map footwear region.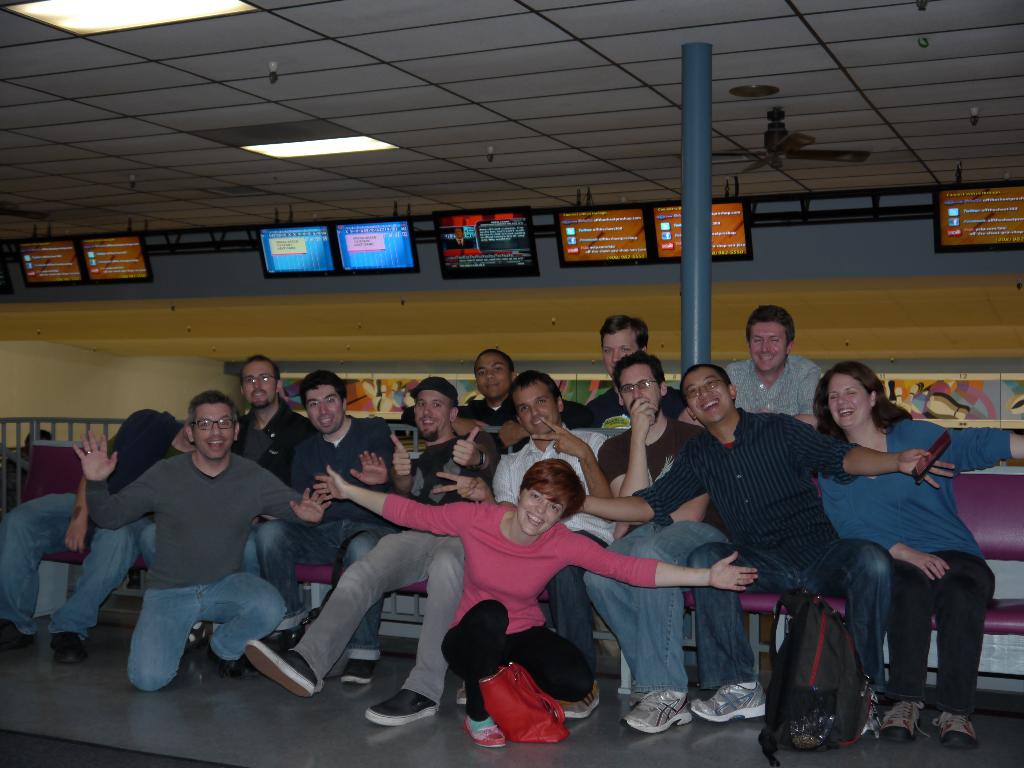
Mapped to rect(934, 709, 981, 749).
